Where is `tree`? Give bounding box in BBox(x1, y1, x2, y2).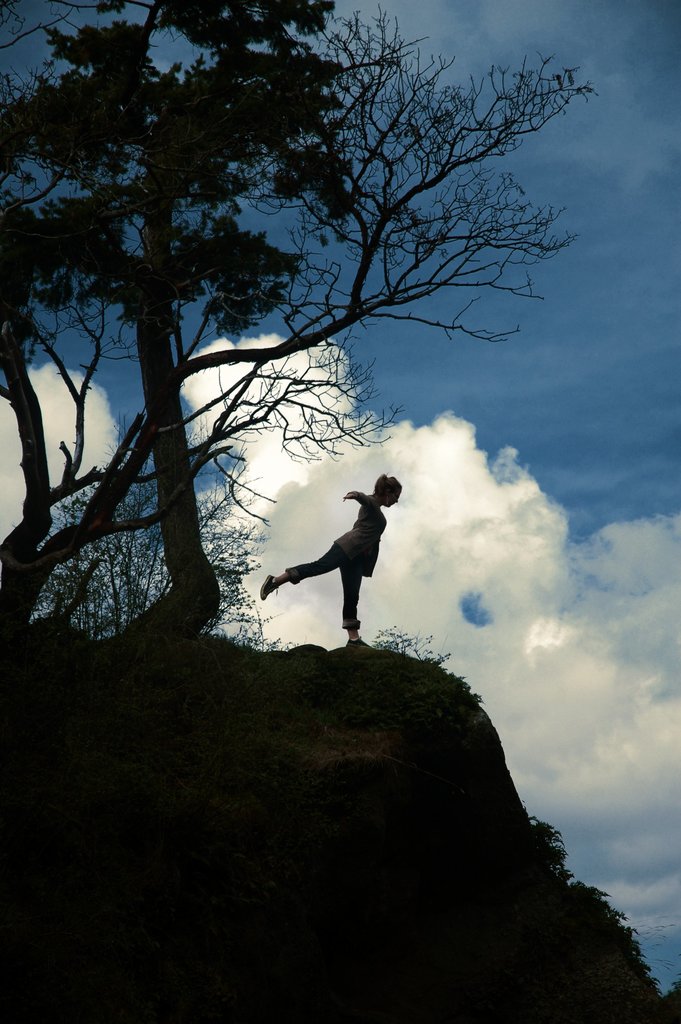
BBox(33, 388, 292, 638).
